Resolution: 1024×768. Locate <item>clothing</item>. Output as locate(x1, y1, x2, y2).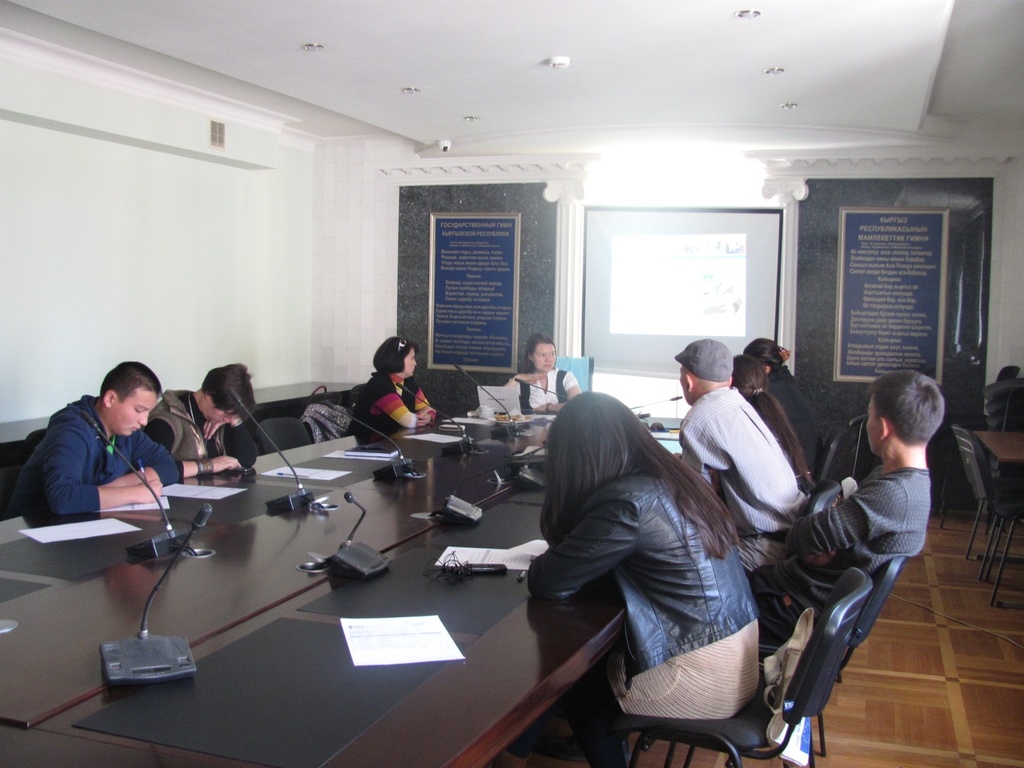
locate(780, 463, 936, 614).
